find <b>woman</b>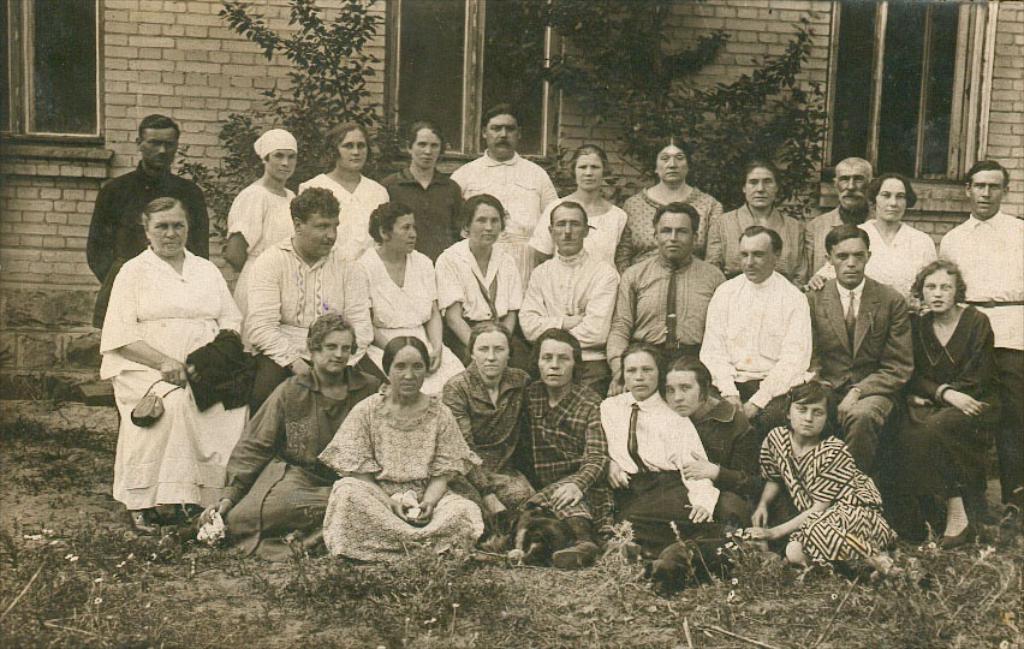
x1=296, y1=121, x2=391, y2=261
